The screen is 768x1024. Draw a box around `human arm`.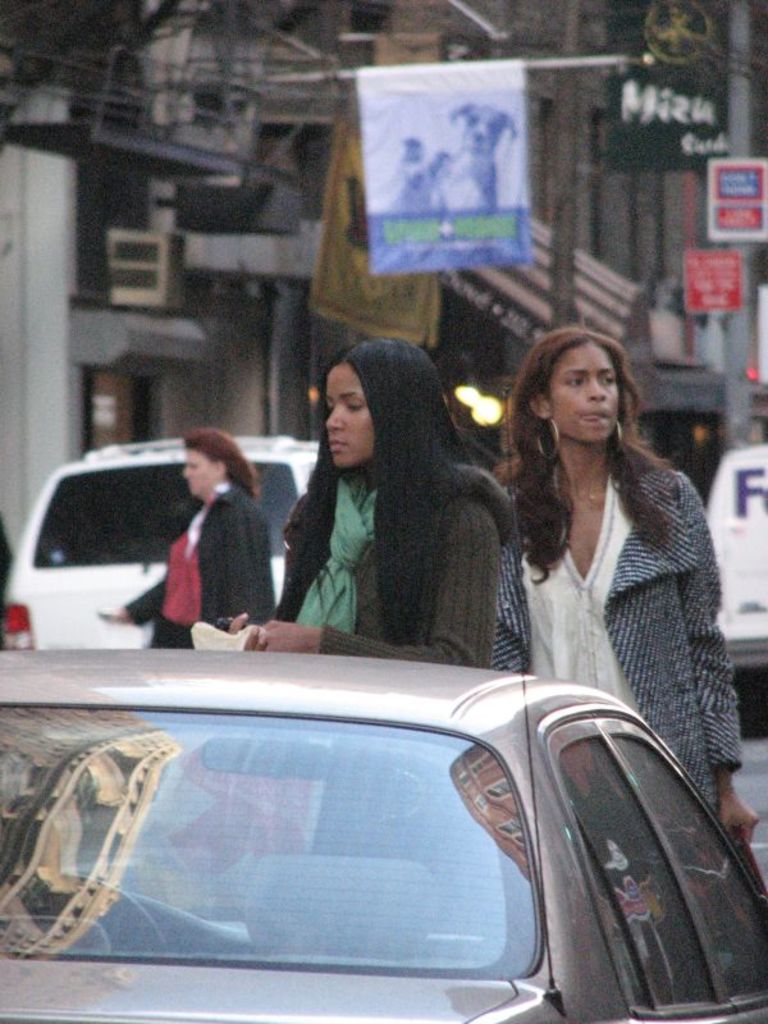
left=227, top=494, right=303, bottom=649.
